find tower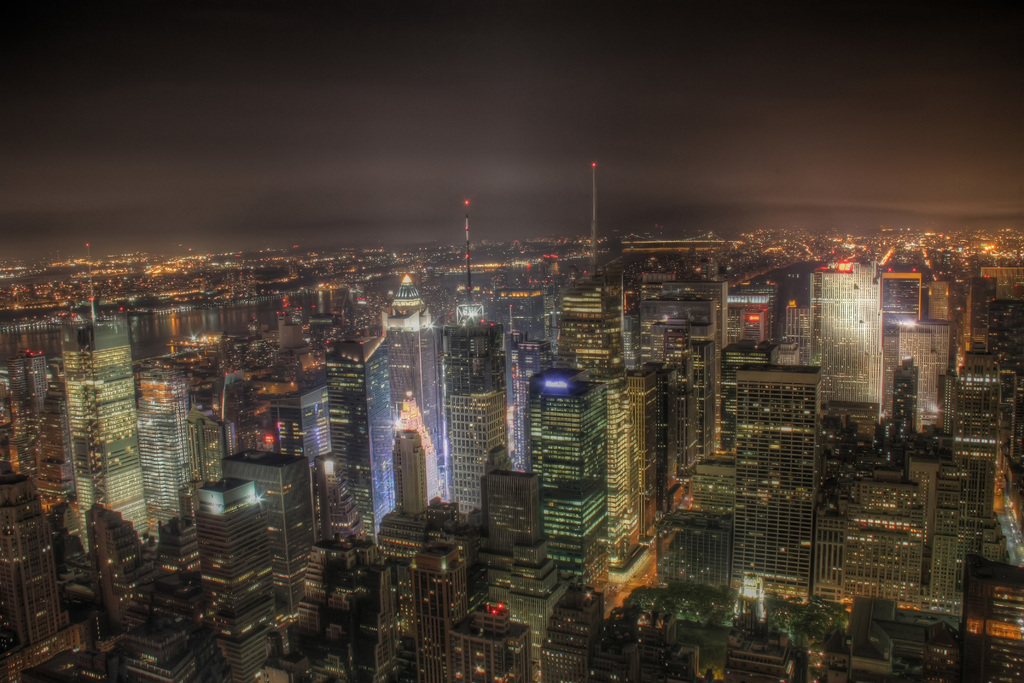
55, 313, 157, 553
